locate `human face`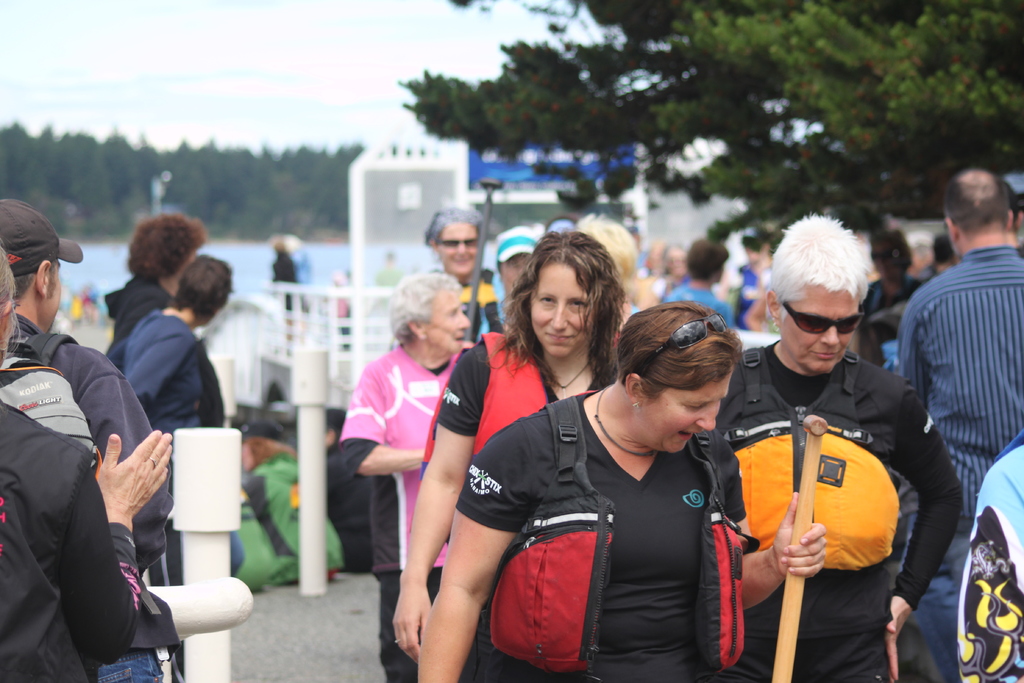
[x1=496, y1=256, x2=529, y2=293]
